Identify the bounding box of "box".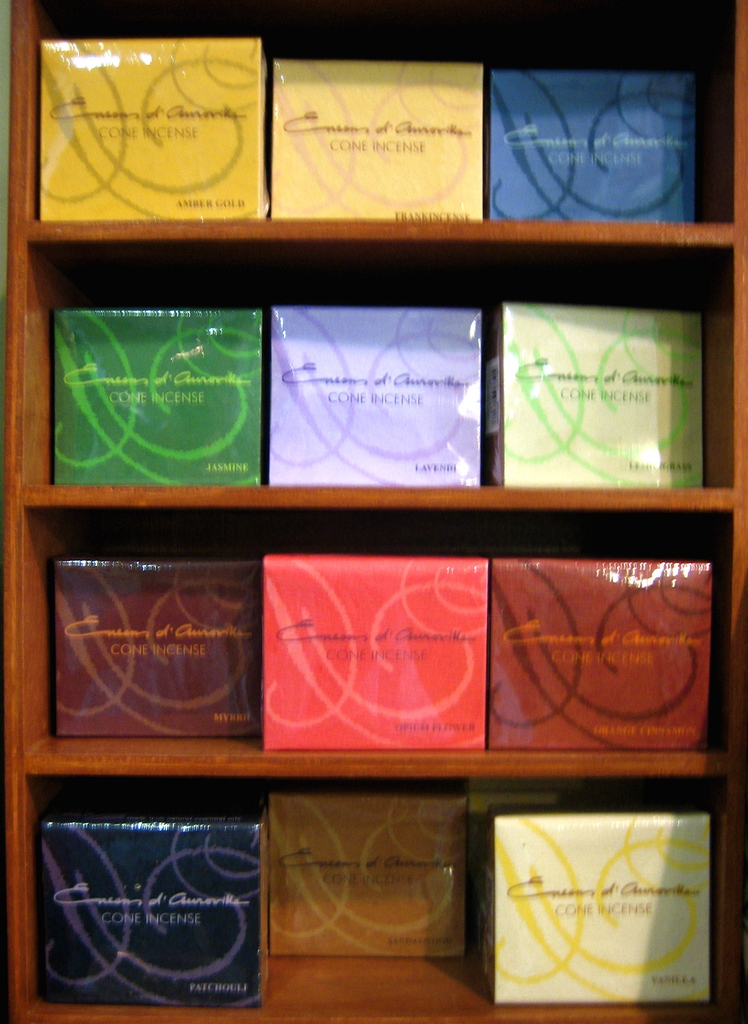
{"left": 258, "top": 552, "right": 489, "bottom": 753}.
